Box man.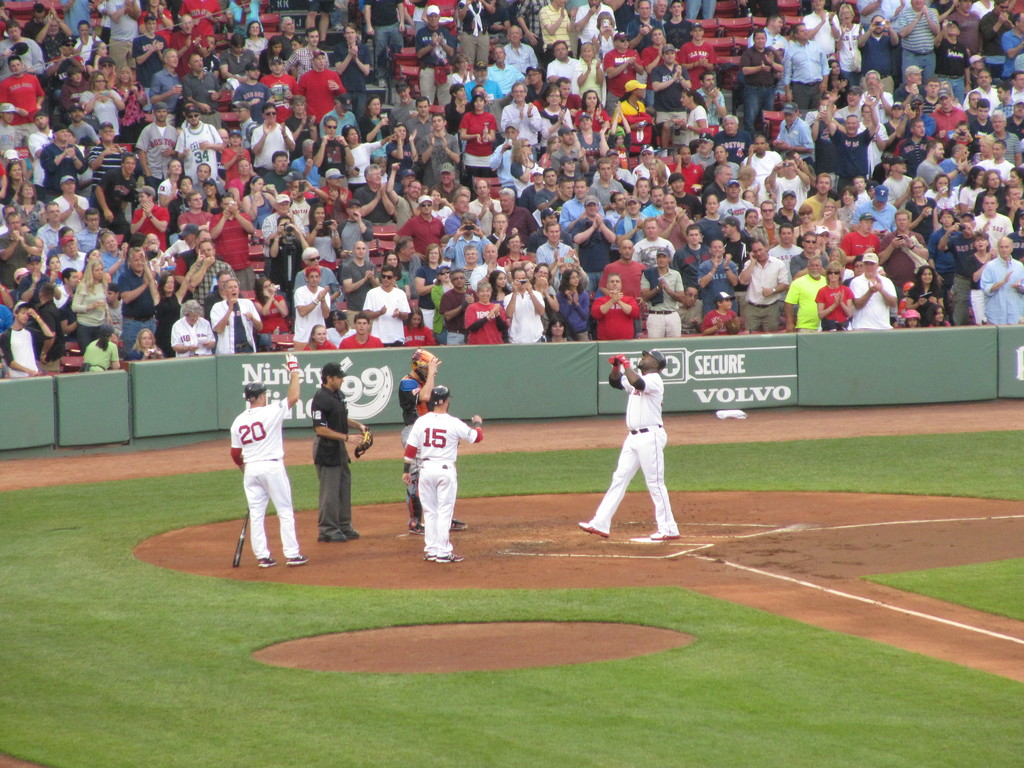
<box>166,17,205,62</box>.
